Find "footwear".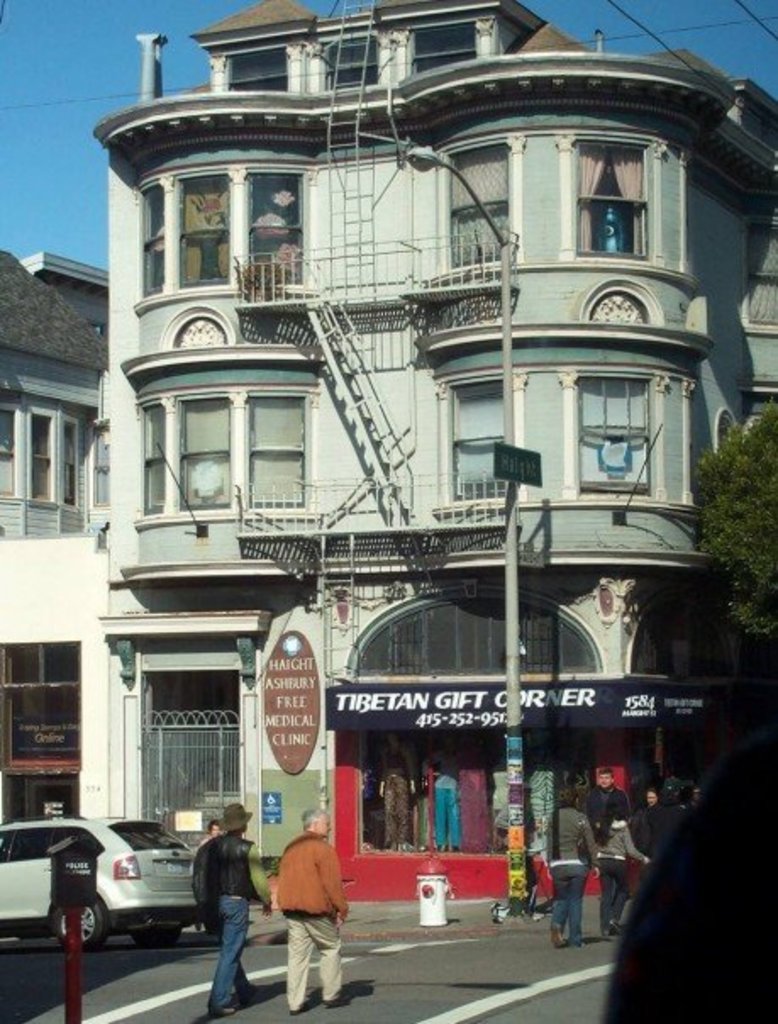
239,980,256,1007.
